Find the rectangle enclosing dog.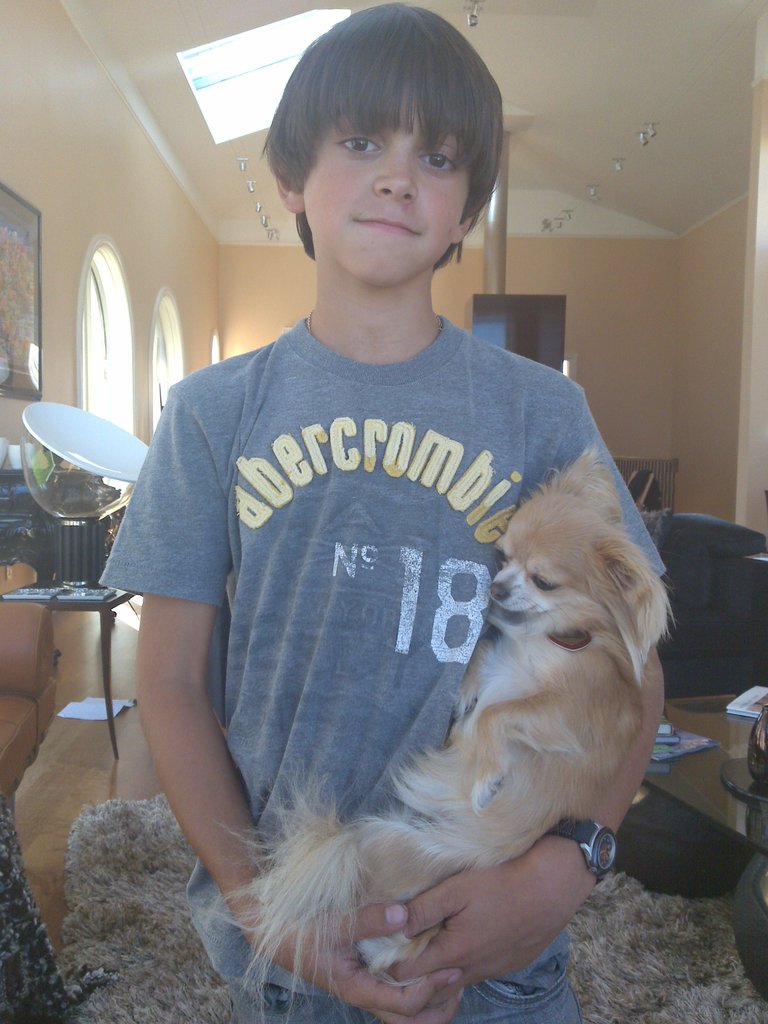
<region>191, 436, 682, 1023</region>.
